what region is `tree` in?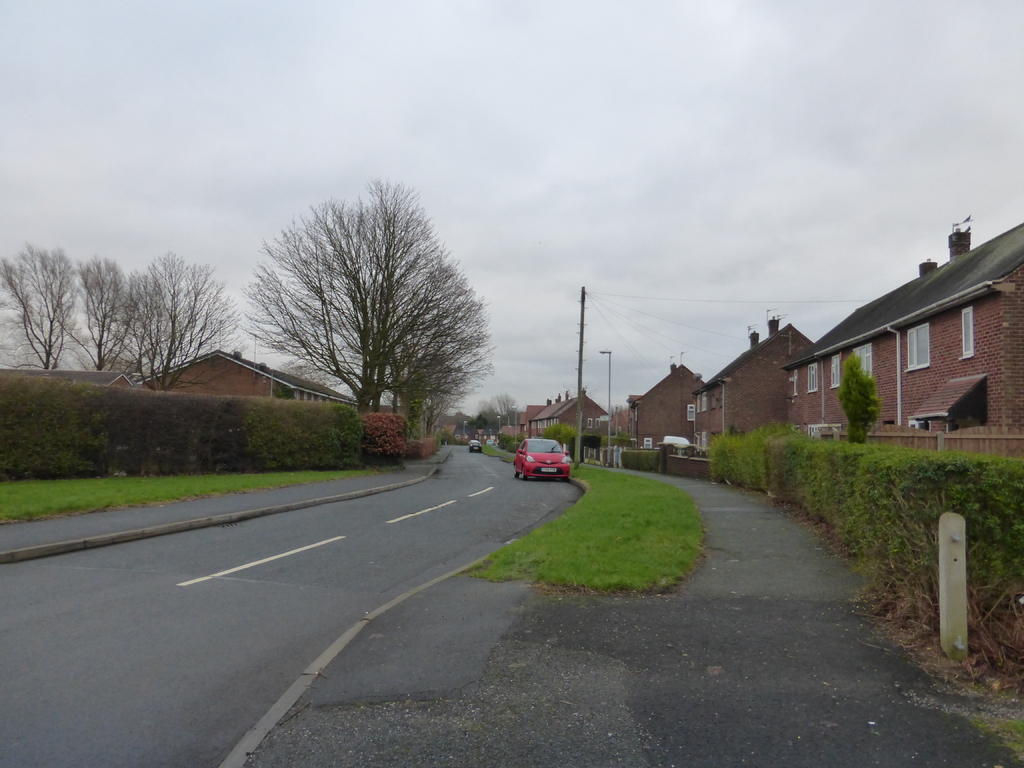
locate(534, 410, 582, 455).
